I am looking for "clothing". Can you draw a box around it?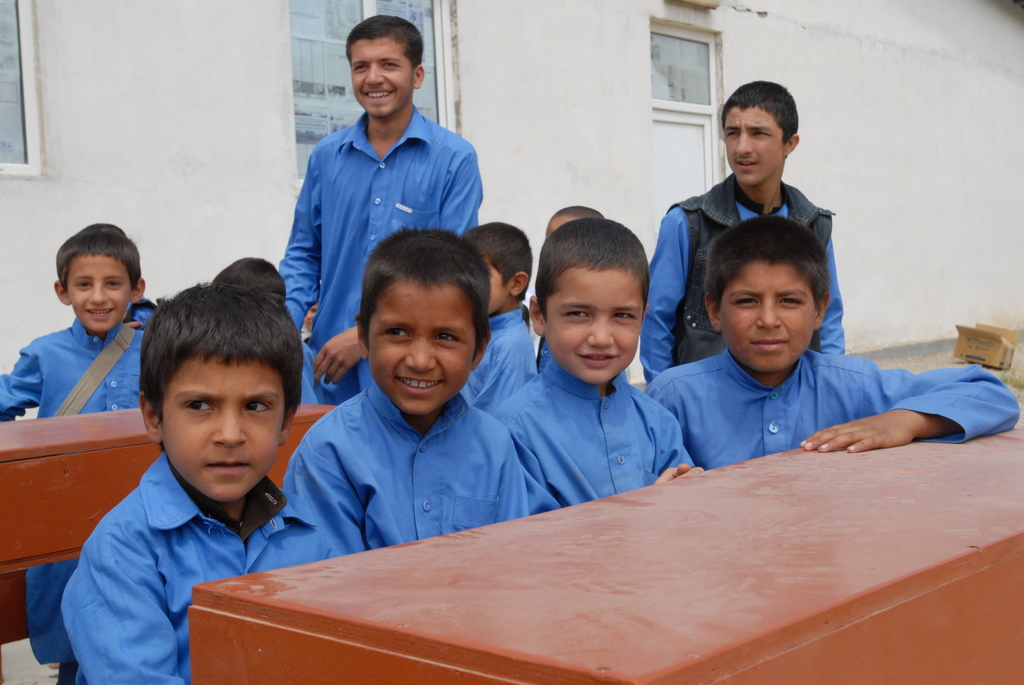
Sure, the bounding box is box(271, 111, 486, 391).
